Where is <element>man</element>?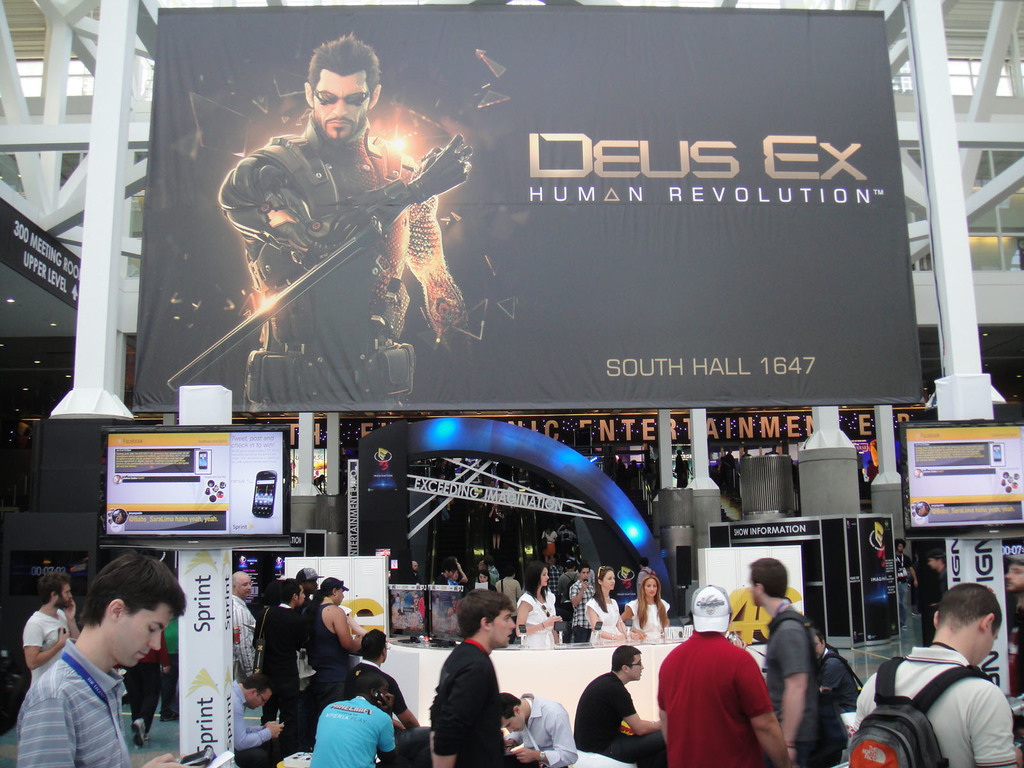
308,577,365,730.
